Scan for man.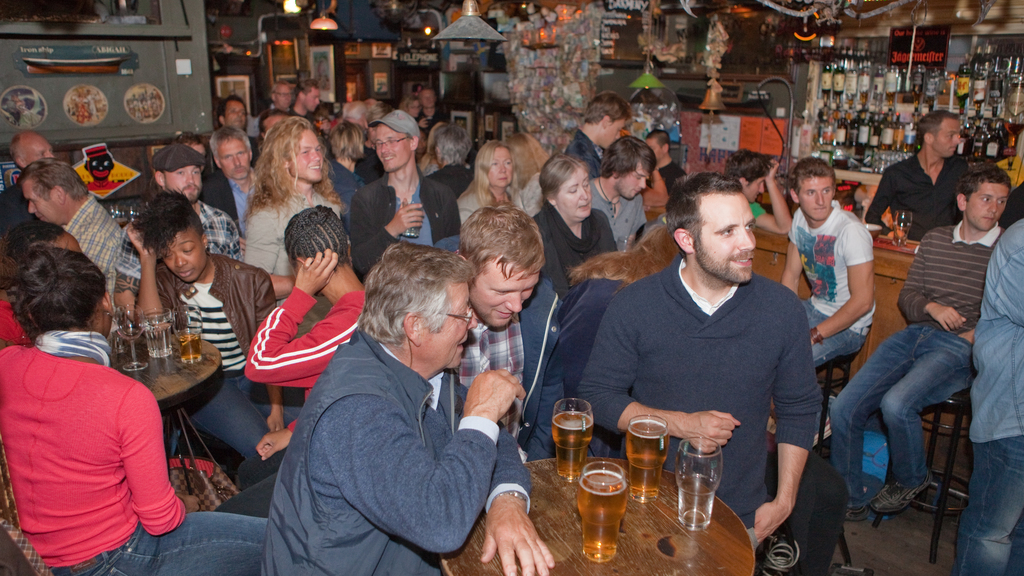
Scan result: bbox=(256, 238, 554, 575).
